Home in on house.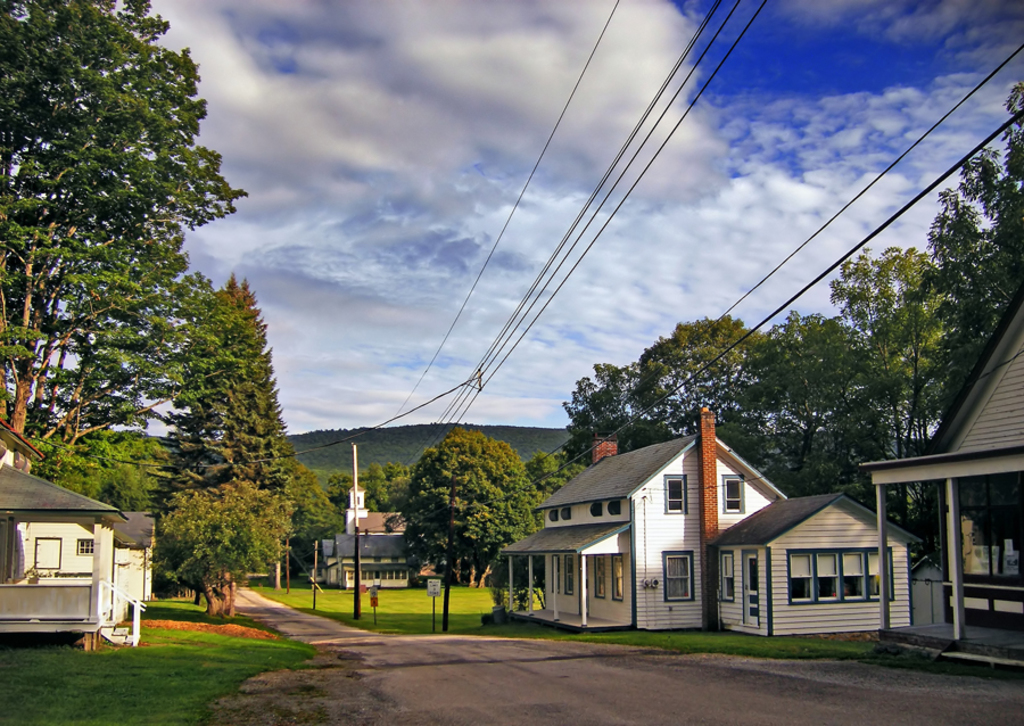
Homed in at x1=0 y1=414 x2=156 y2=638.
